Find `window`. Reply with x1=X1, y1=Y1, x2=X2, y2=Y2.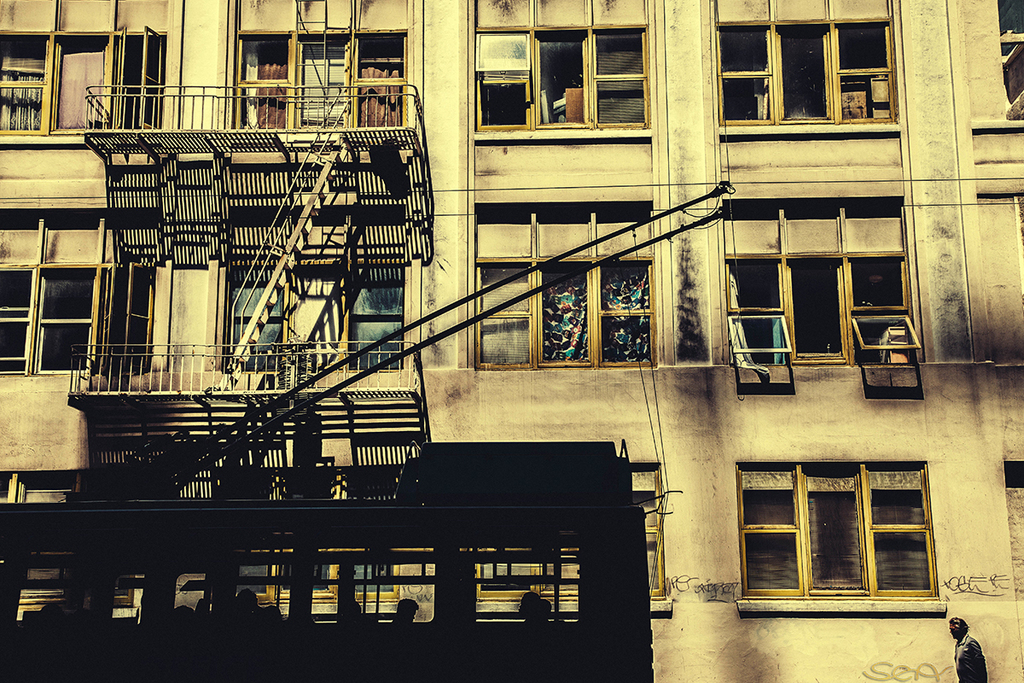
x1=217, y1=476, x2=399, y2=606.
